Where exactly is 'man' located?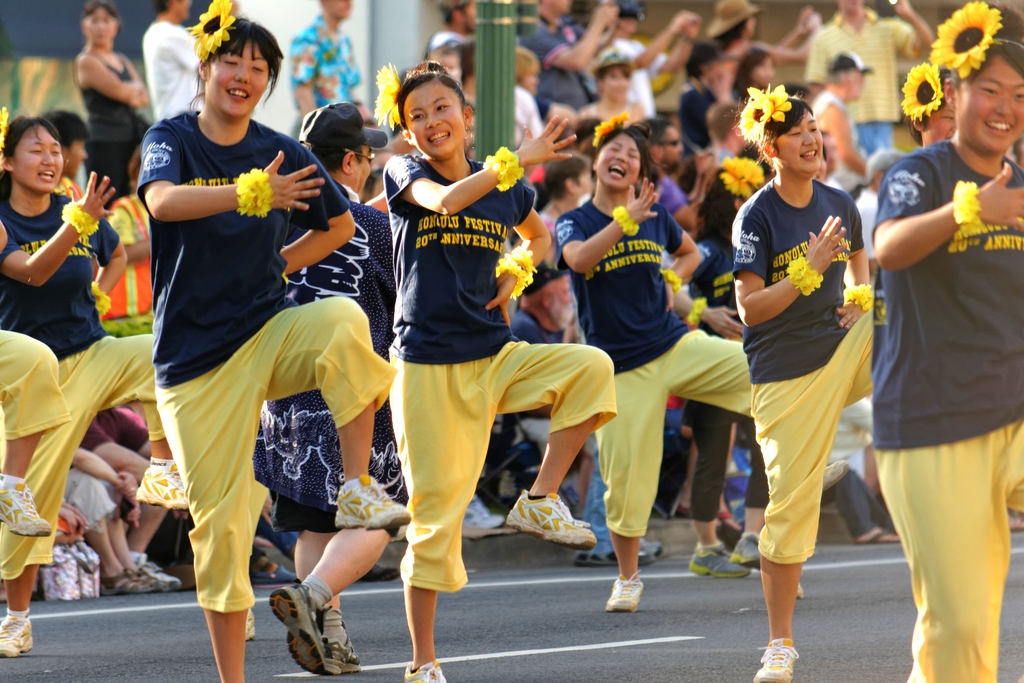
Its bounding box is rect(113, 42, 381, 662).
